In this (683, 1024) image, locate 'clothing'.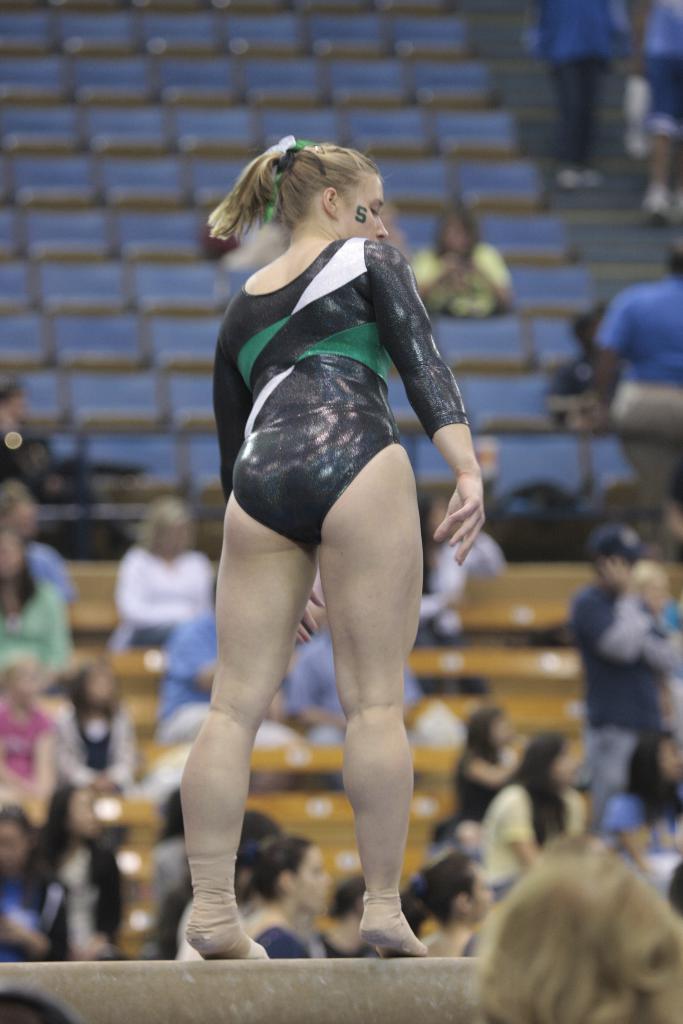
Bounding box: l=595, t=282, r=682, b=388.
